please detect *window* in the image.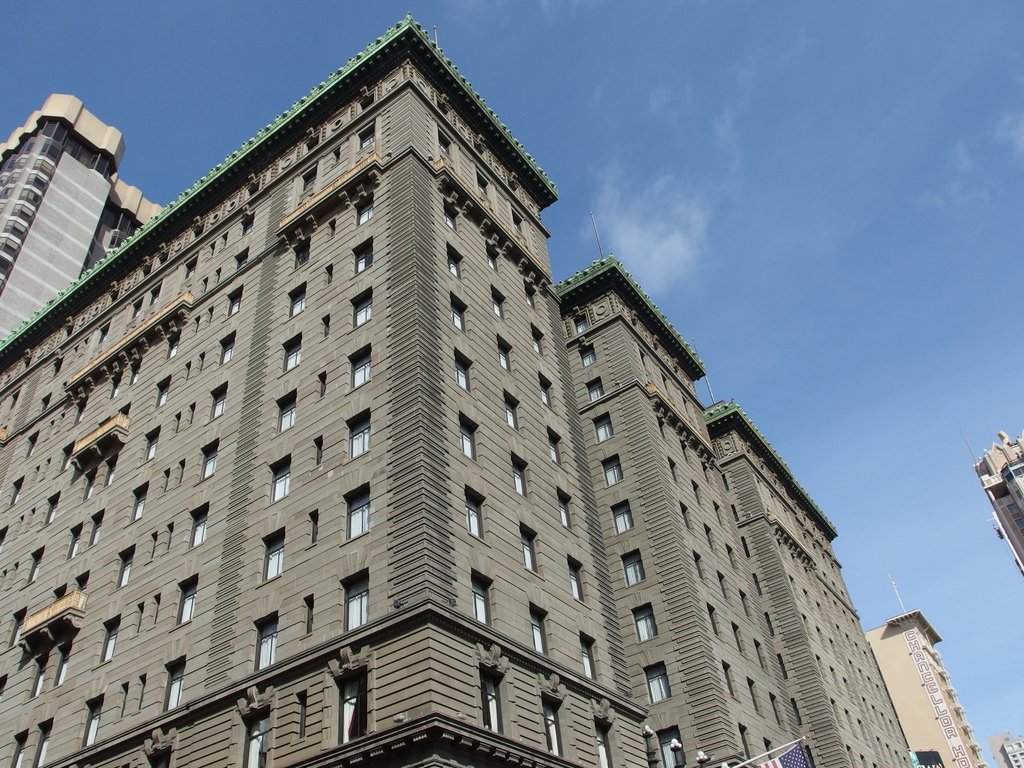
<box>82,701,102,749</box>.
